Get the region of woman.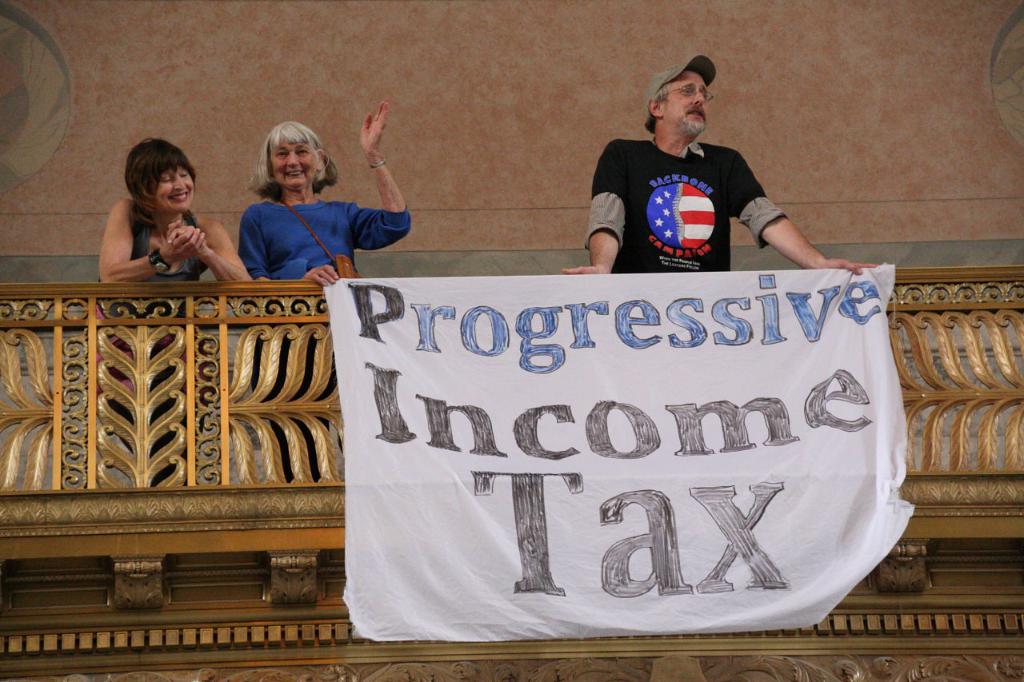
238/100/416/487.
